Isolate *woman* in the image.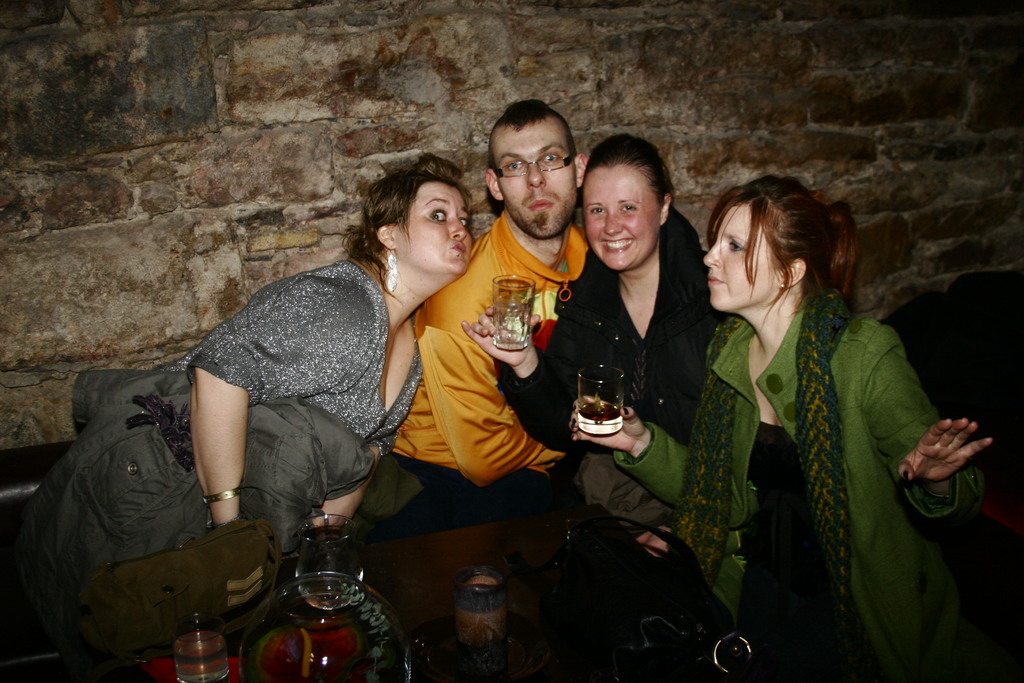
Isolated region: box(10, 152, 476, 666).
